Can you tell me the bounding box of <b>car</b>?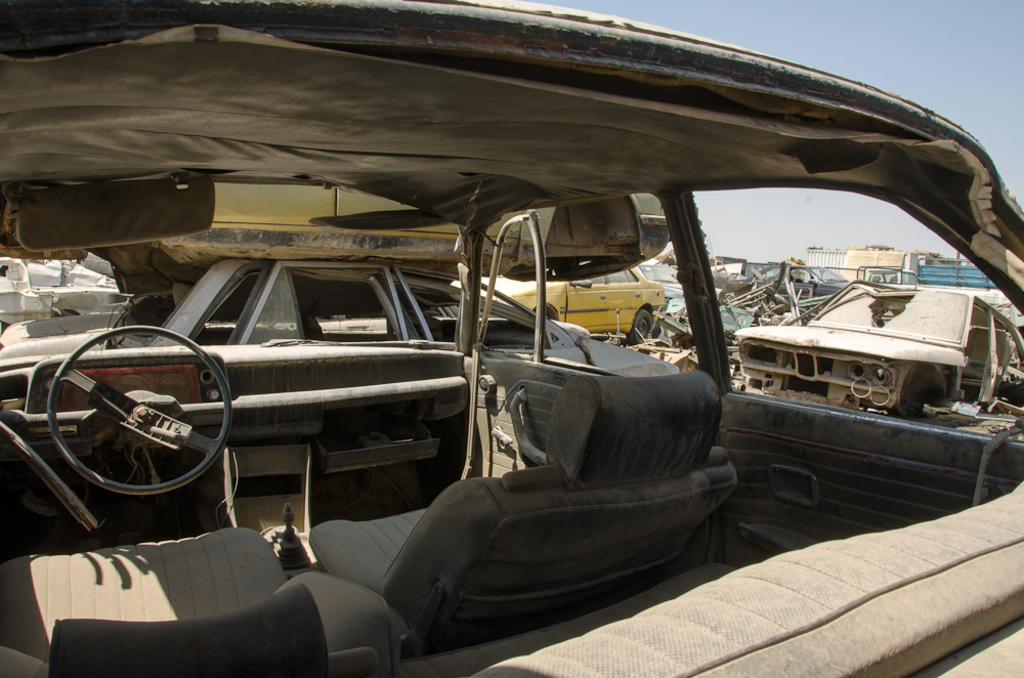
box=[736, 282, 1017, 424].
